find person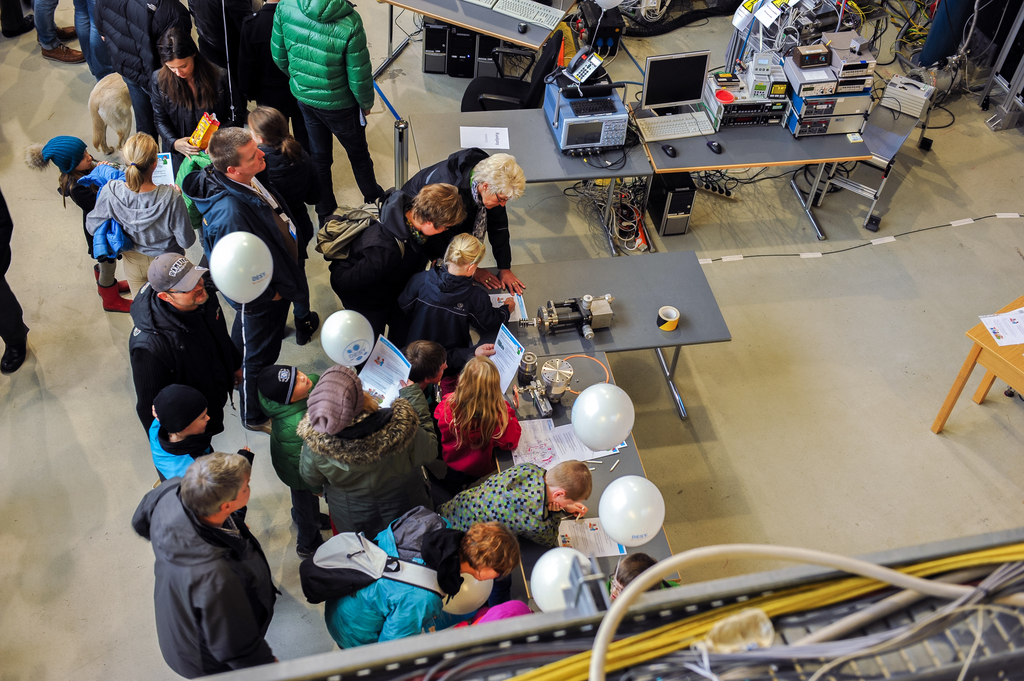
401 141 525 303
